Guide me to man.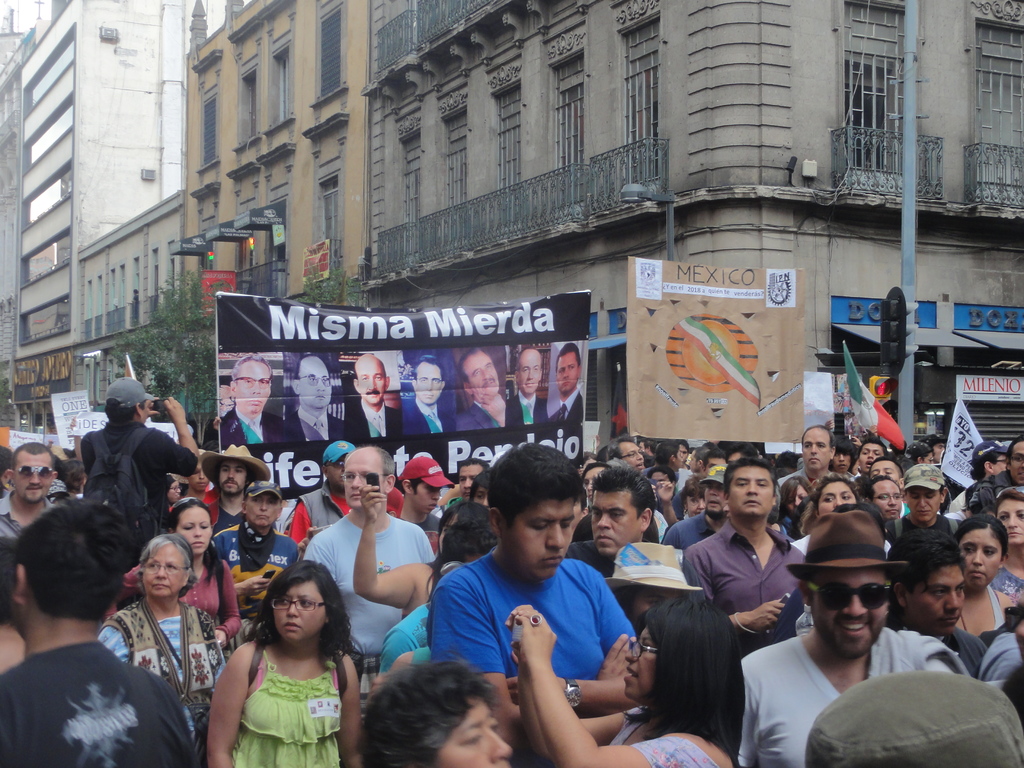
Guidance: select_region(289, 353, 351, 441).
